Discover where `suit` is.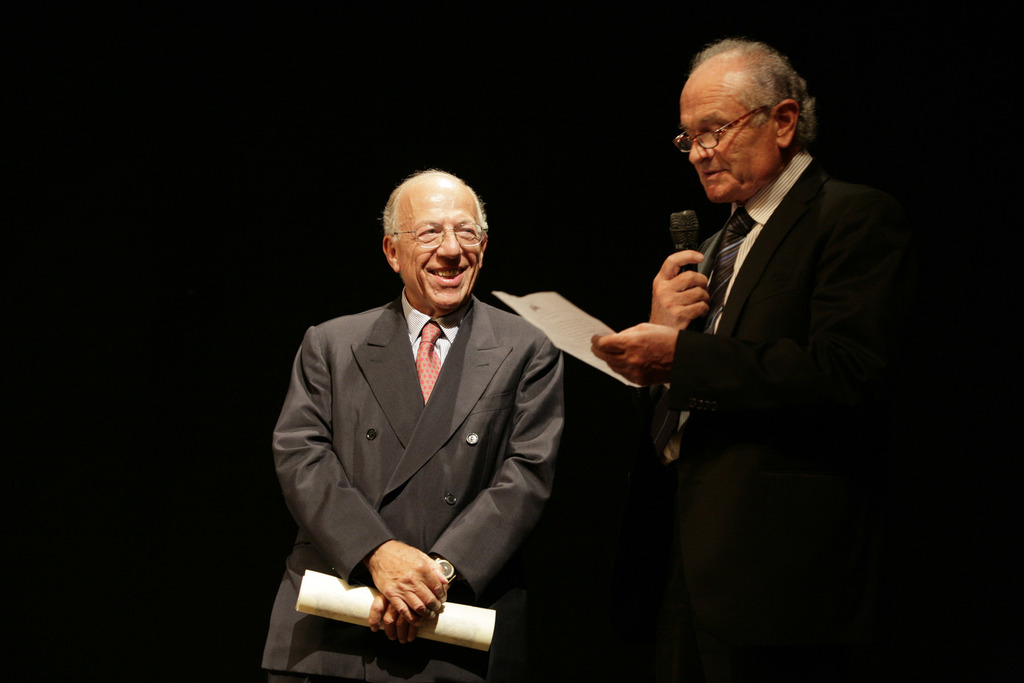
Discovered at 616, 139, 901, 682.
